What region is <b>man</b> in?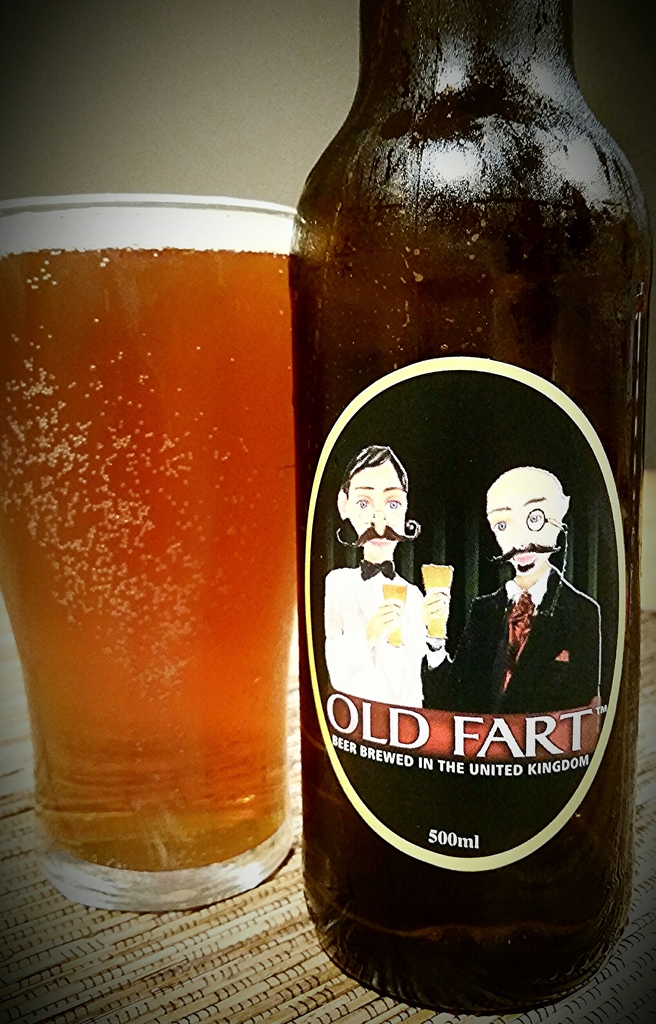
321:443:448:708.
